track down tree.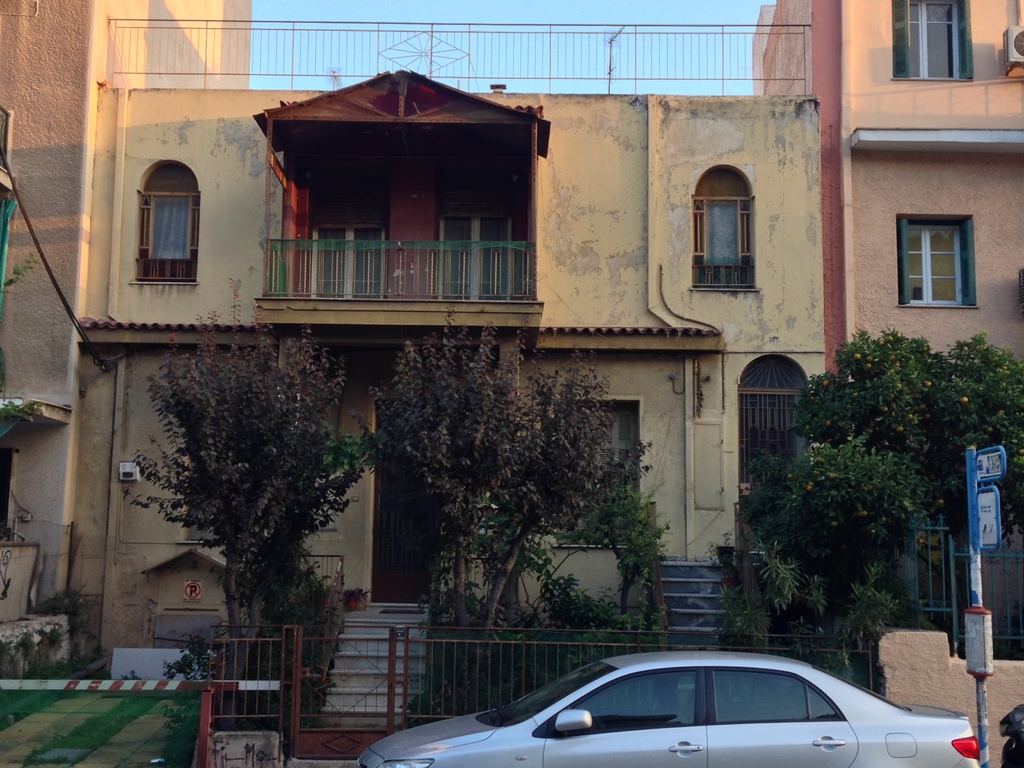
Tracked to region(786, 324, 1023, 644).
